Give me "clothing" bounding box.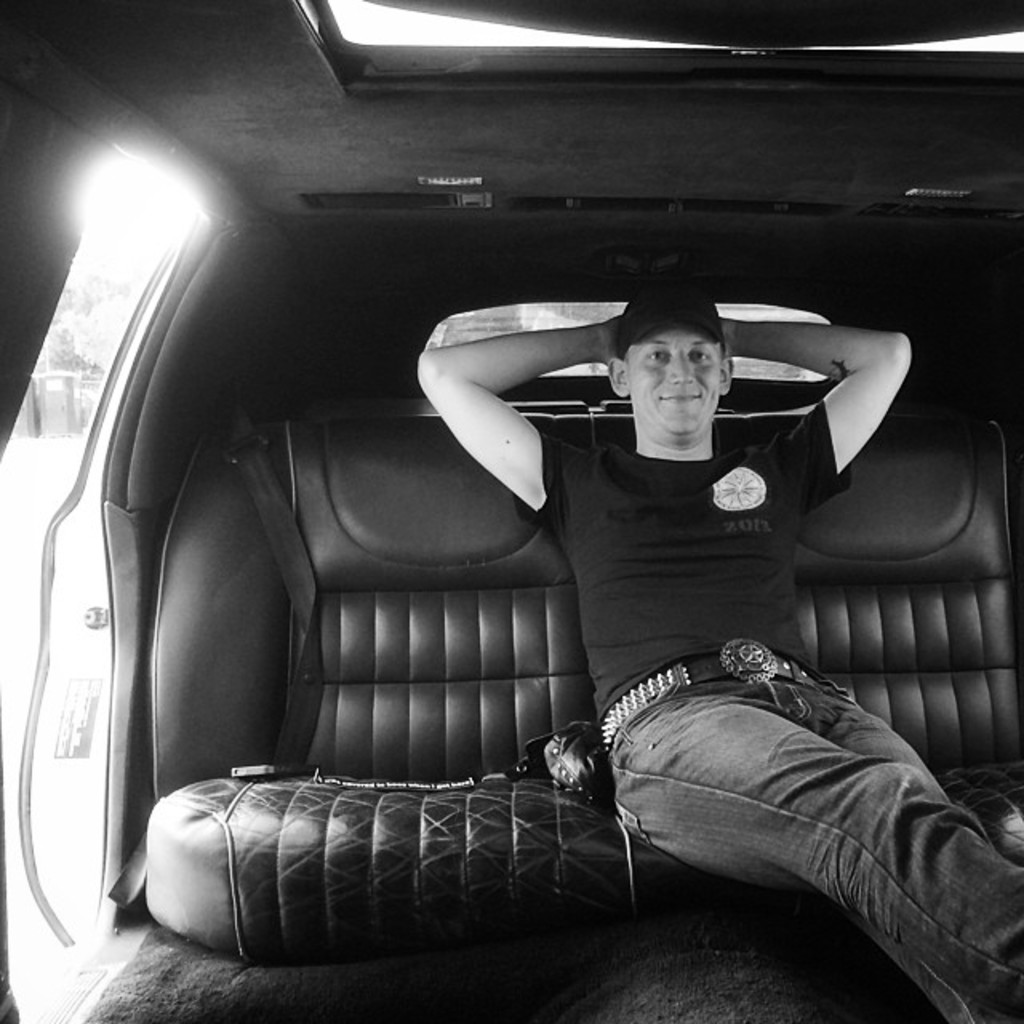
(510,402,1022,1022).
